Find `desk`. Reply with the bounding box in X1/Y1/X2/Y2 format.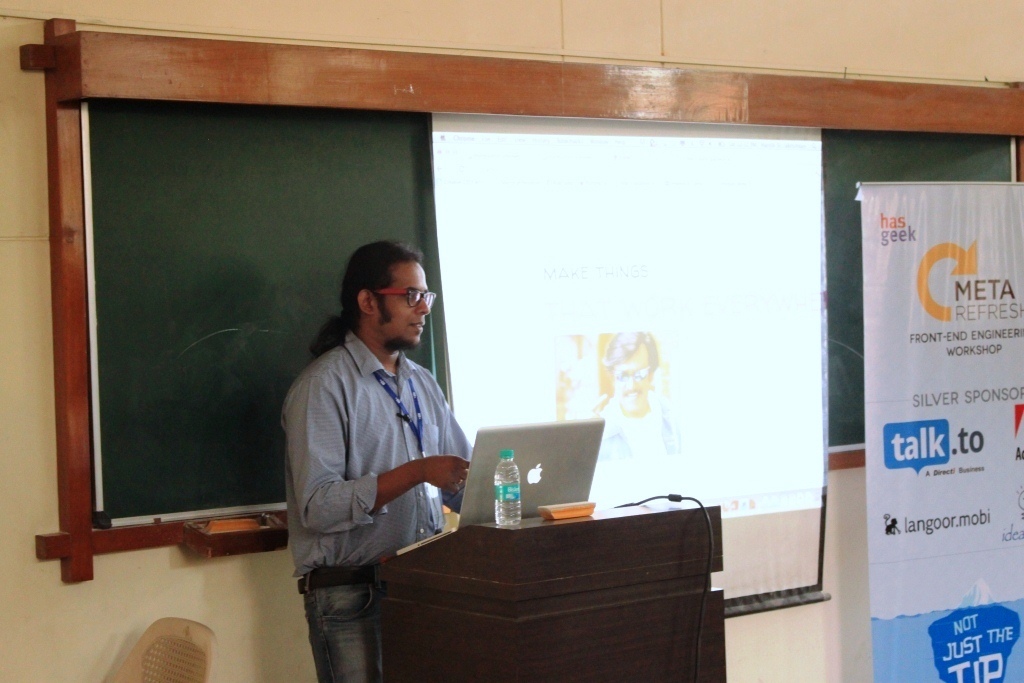
338/452/731/672.
